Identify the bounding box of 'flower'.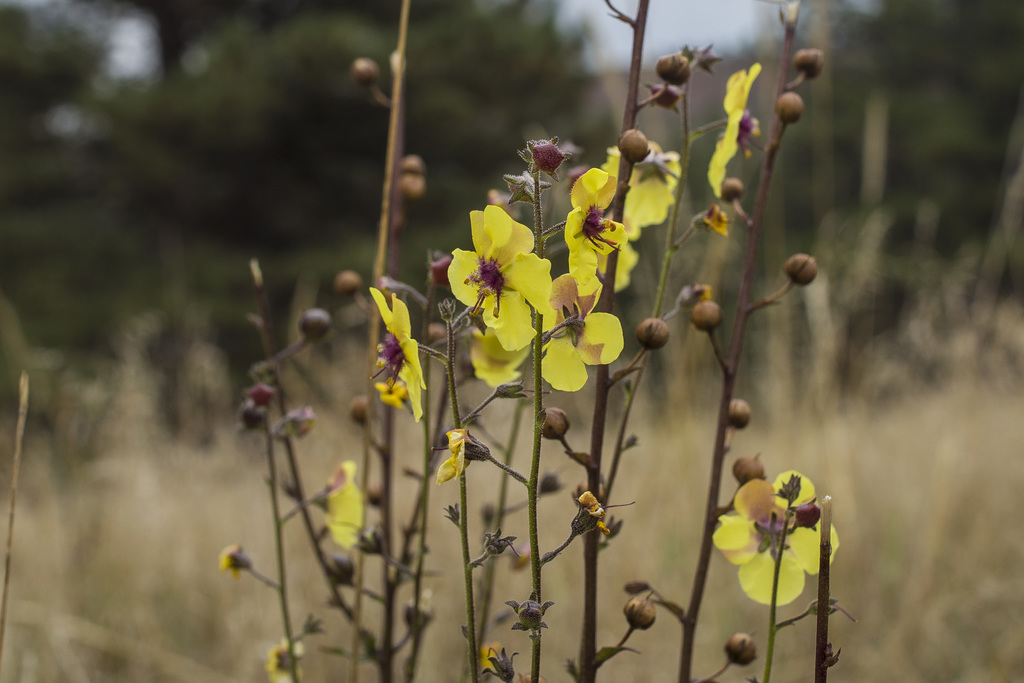
465:314:536:386.
